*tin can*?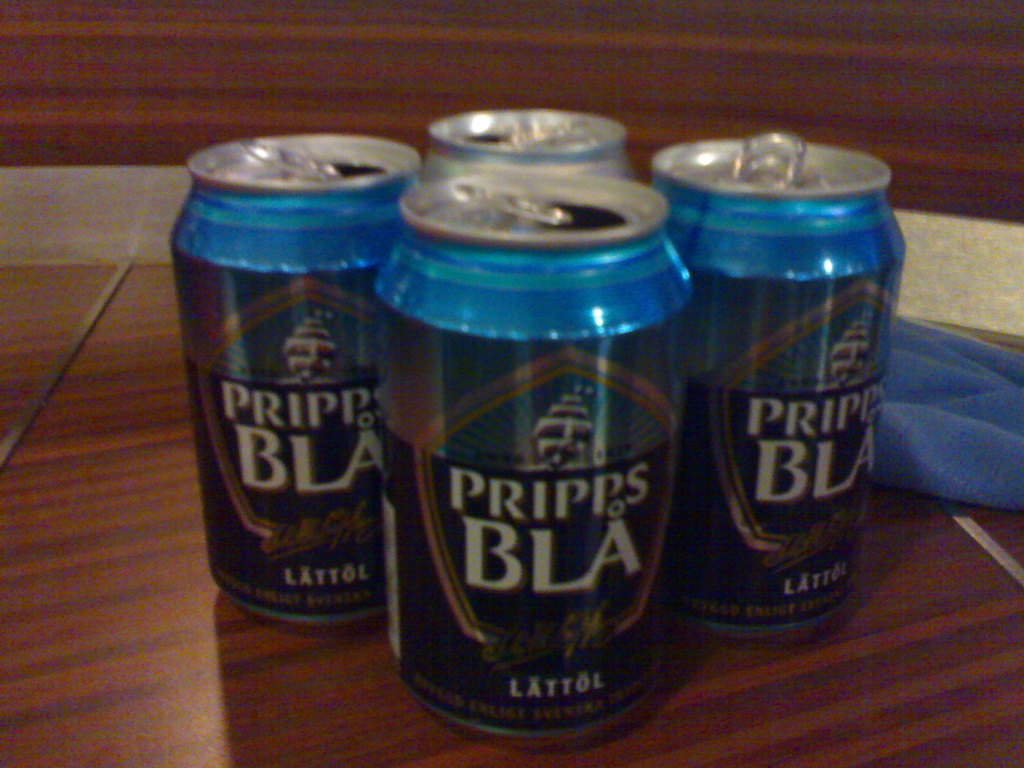
bbox(648, 127, 906, 638)
